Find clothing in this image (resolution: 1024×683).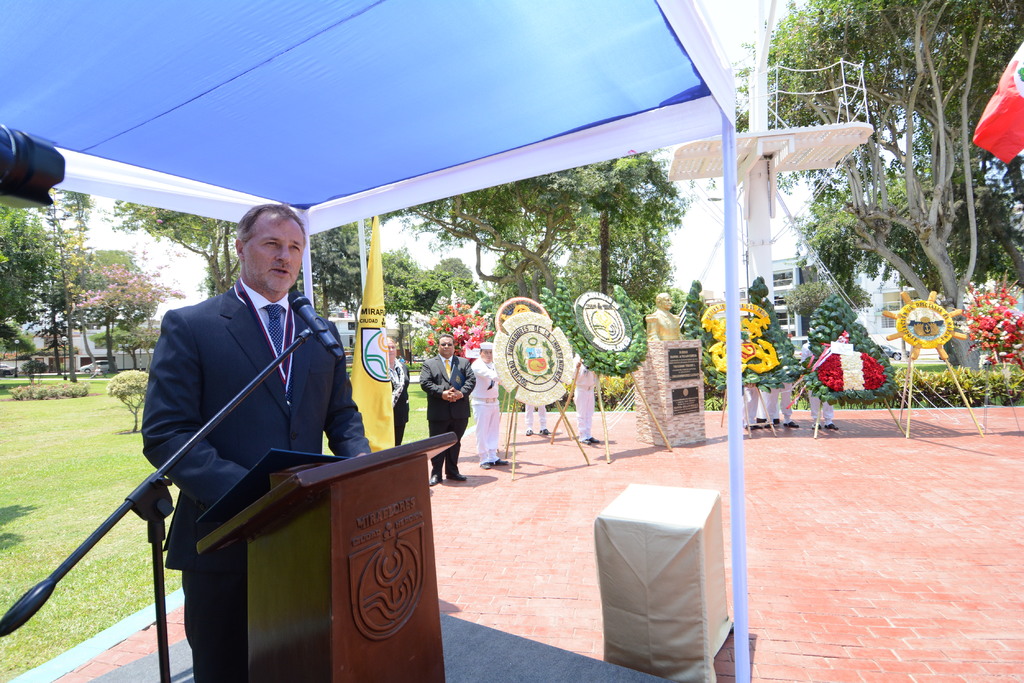
Rect(572, 352, 596, 441).
